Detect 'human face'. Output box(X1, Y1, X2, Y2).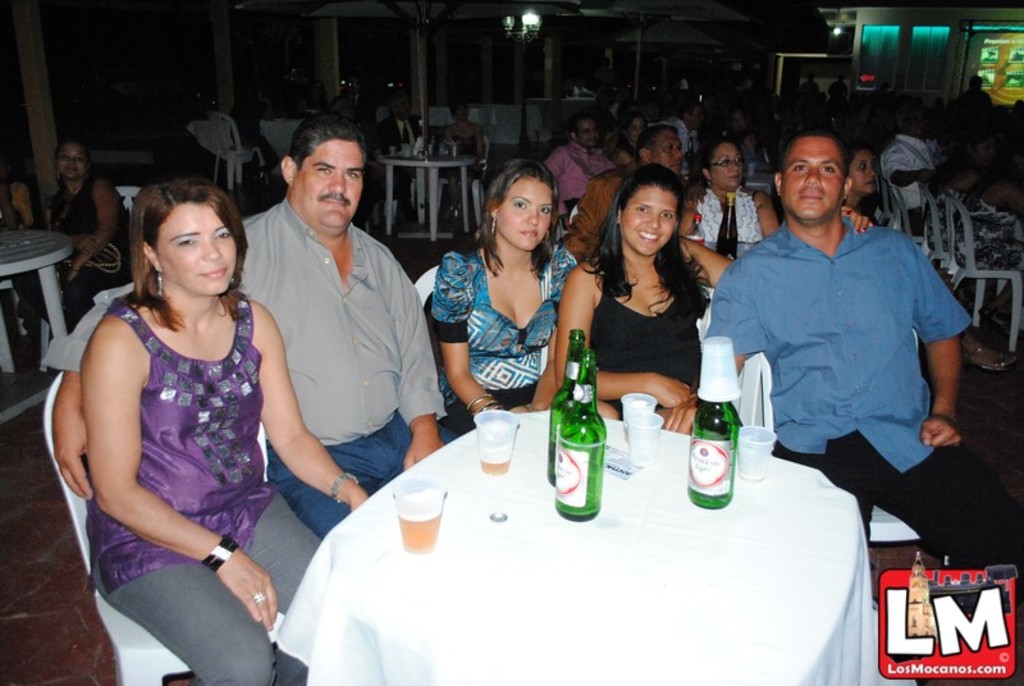
box(627, 118, 645, 143).
